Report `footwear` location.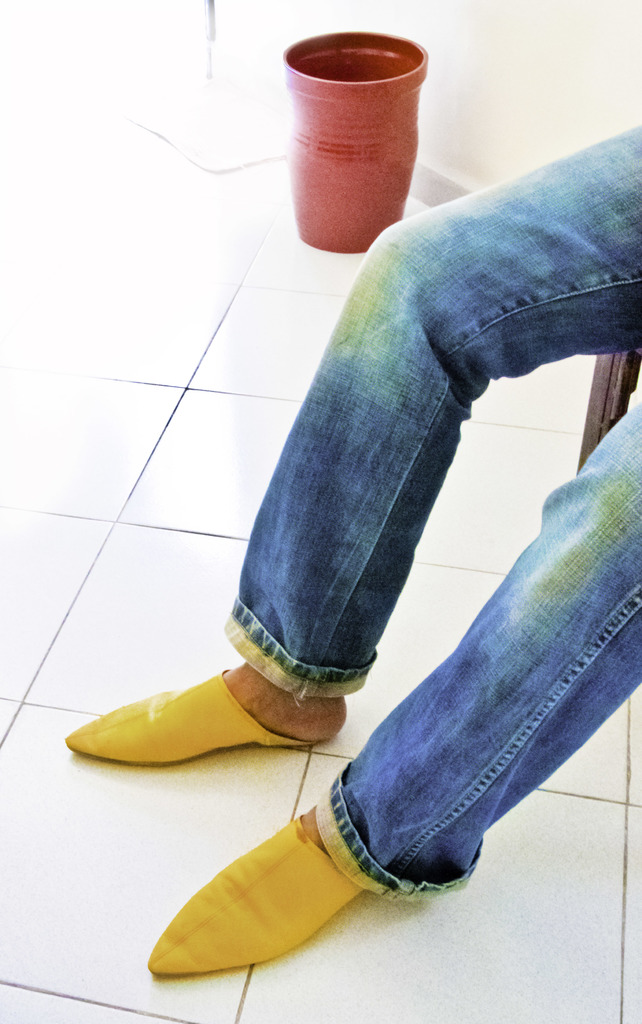
Report: locate(150, 815, 382, 975).
